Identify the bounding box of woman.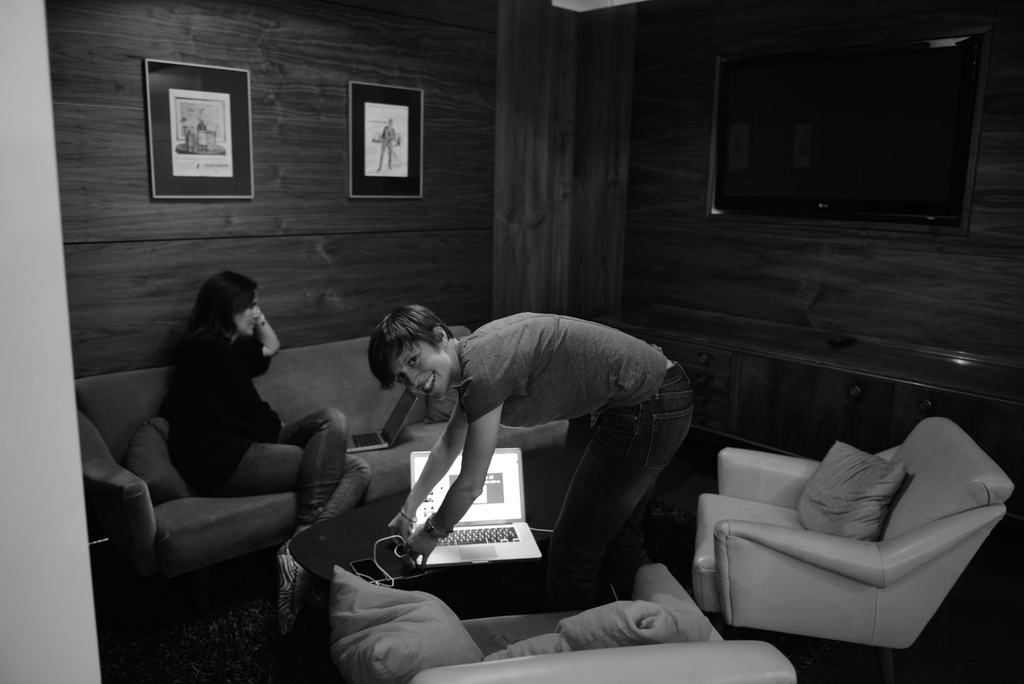
(x1=159, y1=269, x2=381, y2=567).
